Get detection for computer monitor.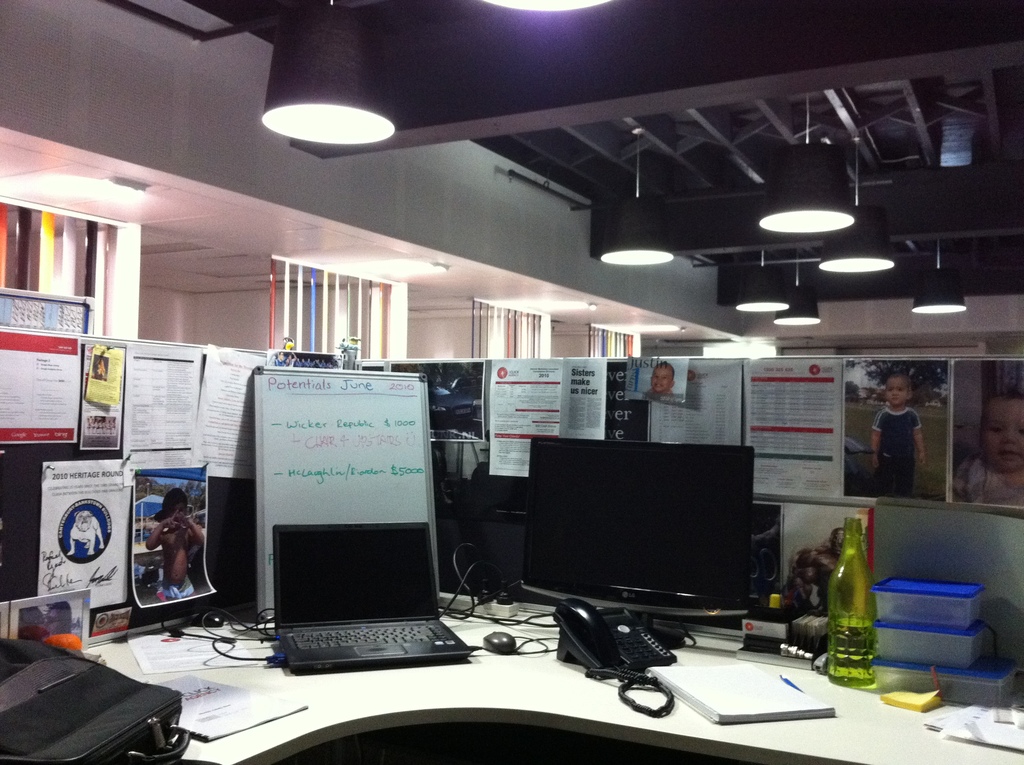
Detection: {"left": 509, "top": 430, "right": 802, "bottom": 658}.
